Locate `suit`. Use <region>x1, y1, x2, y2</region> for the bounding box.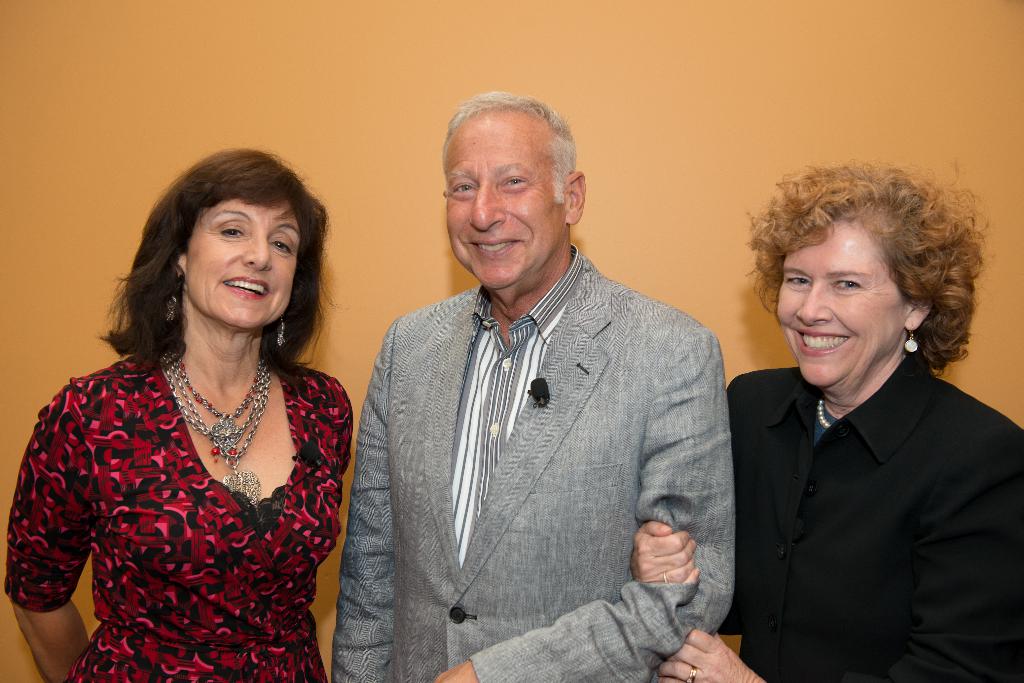
<region>350, 173, 740, 671</region>.
